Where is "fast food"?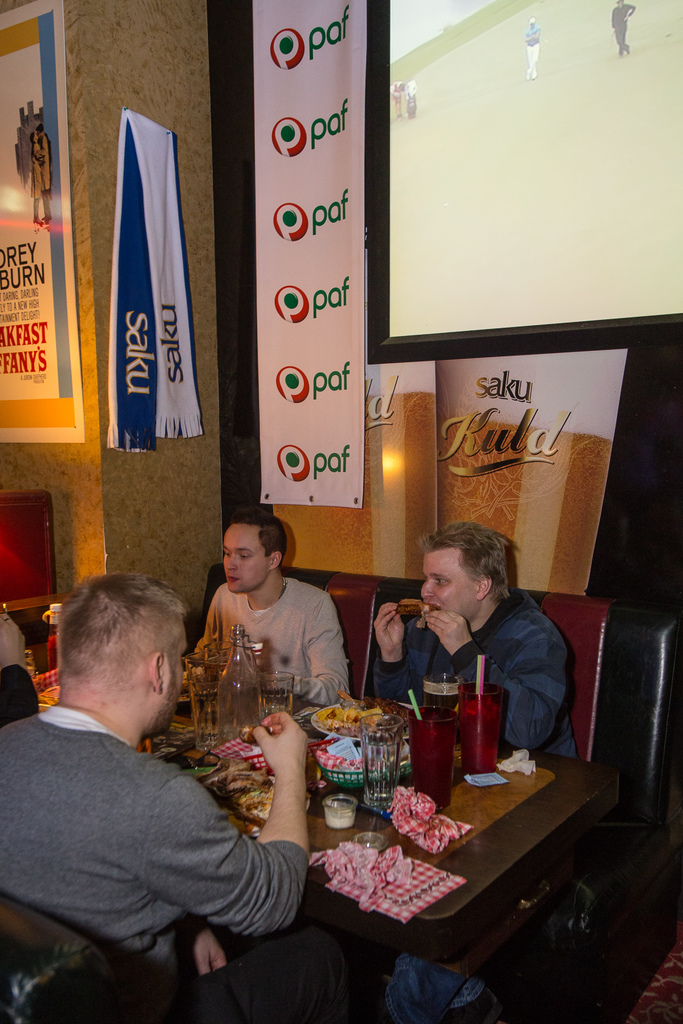
crop(398, 592, 428, 630).
